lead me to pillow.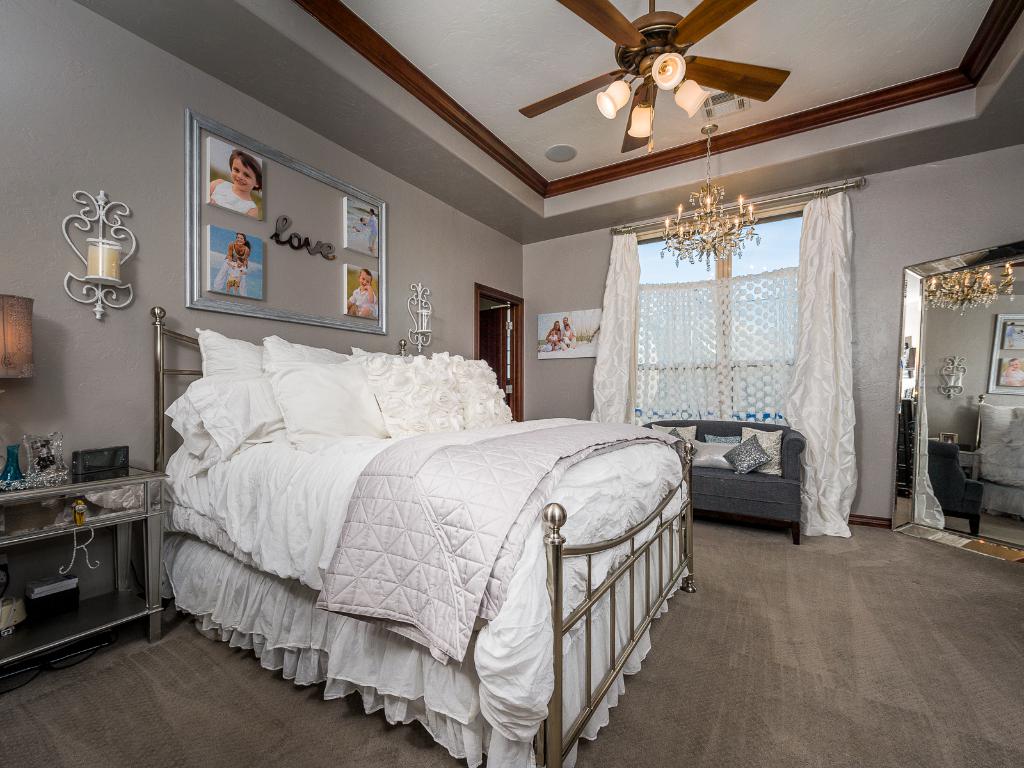
Lead to [284,358,387,447].
